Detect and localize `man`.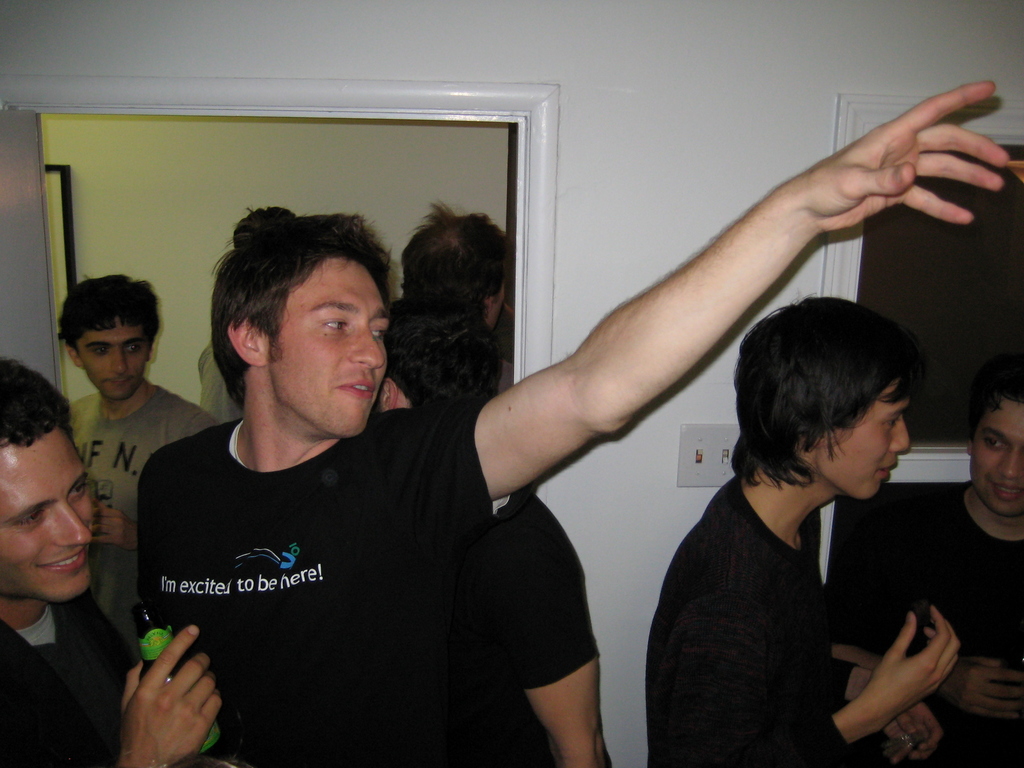
Localized at 0,354,225,767.
